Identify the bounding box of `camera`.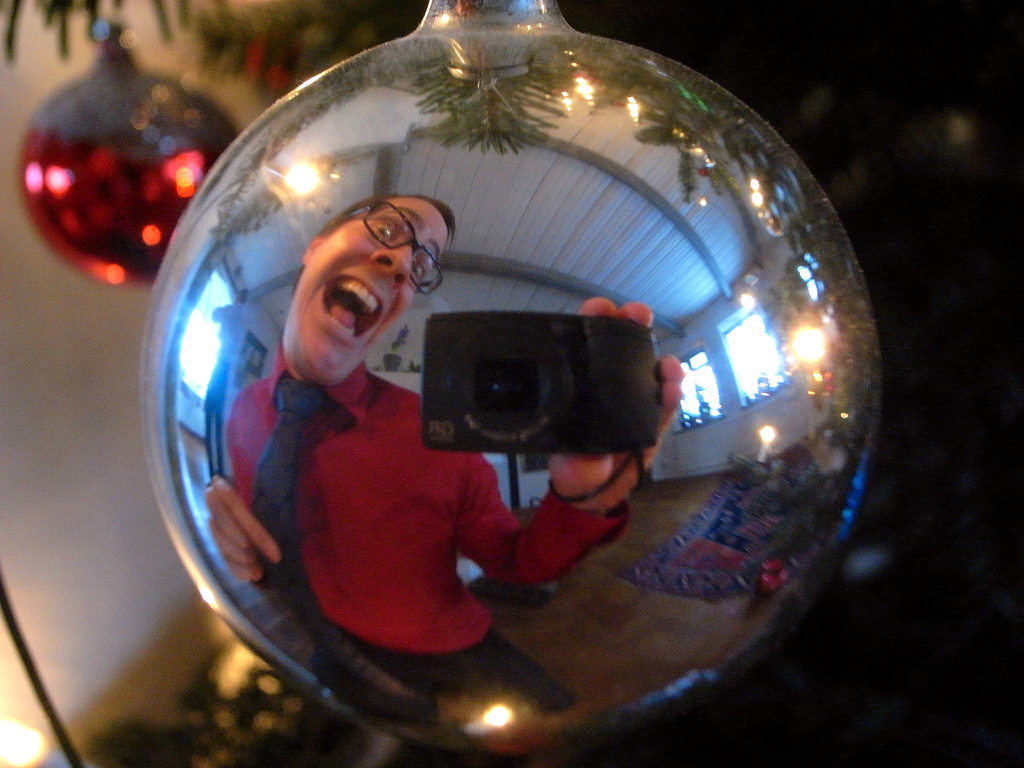
crop(428, 296, 640, 455).
